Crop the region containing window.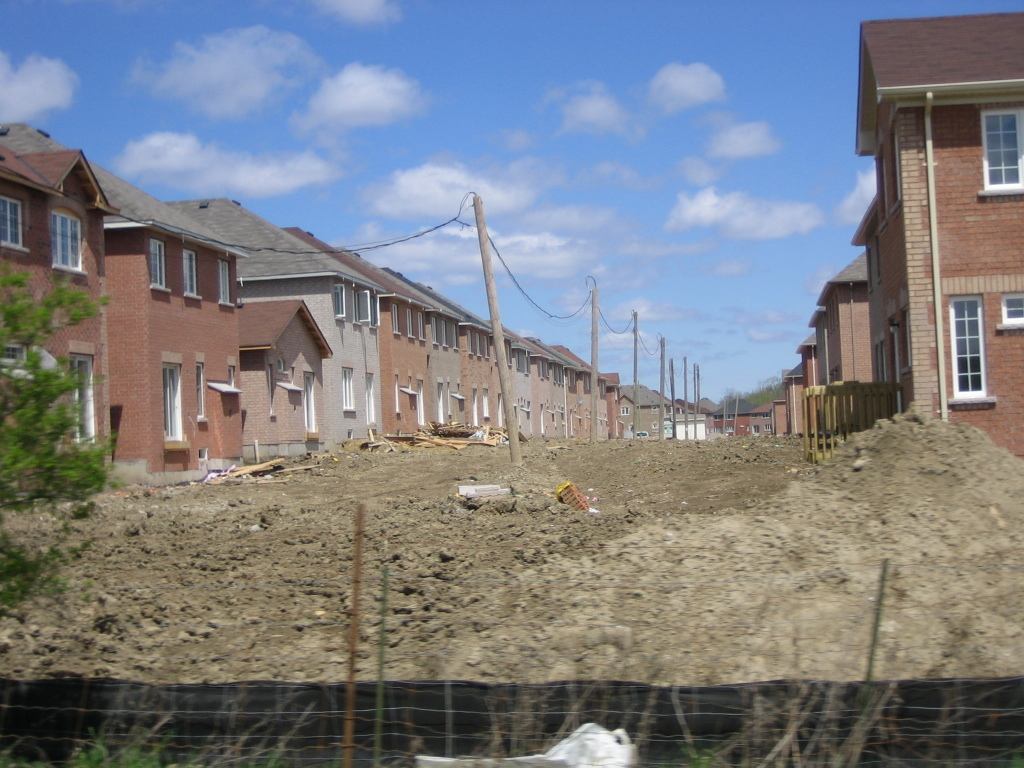
Crop region: bbox(495, 392, 503, 428).
